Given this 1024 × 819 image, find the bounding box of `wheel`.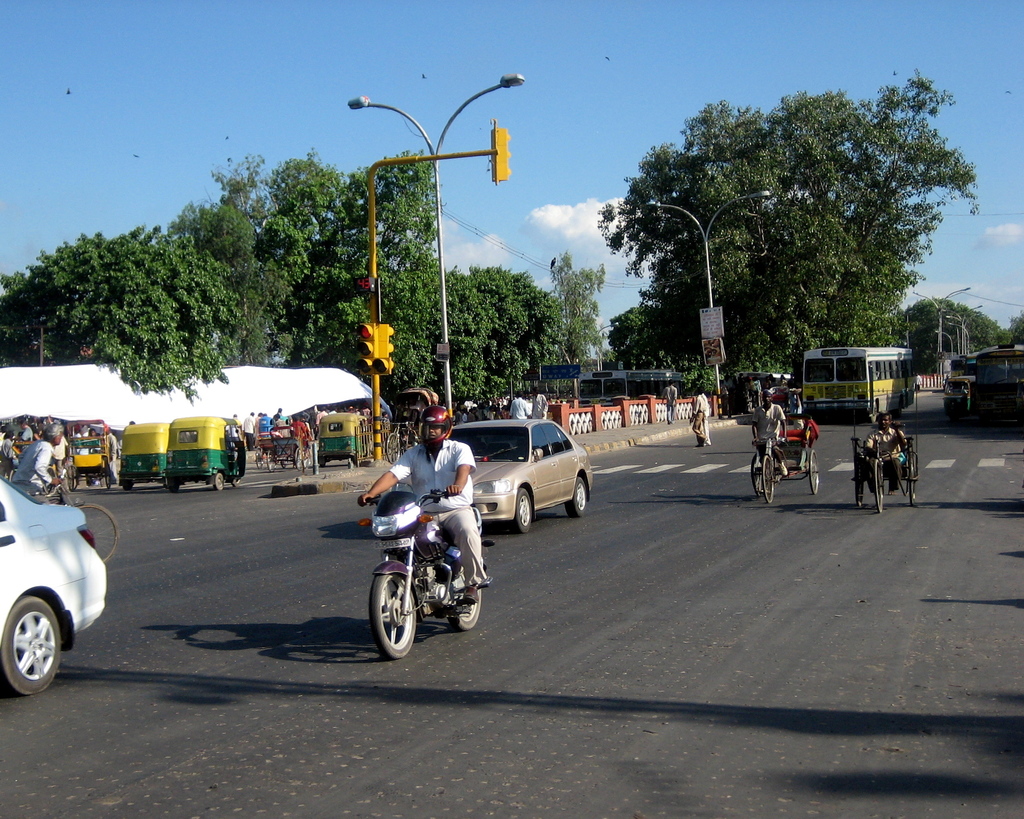
<bbox>122, 484, 134, 491</bbox>.
